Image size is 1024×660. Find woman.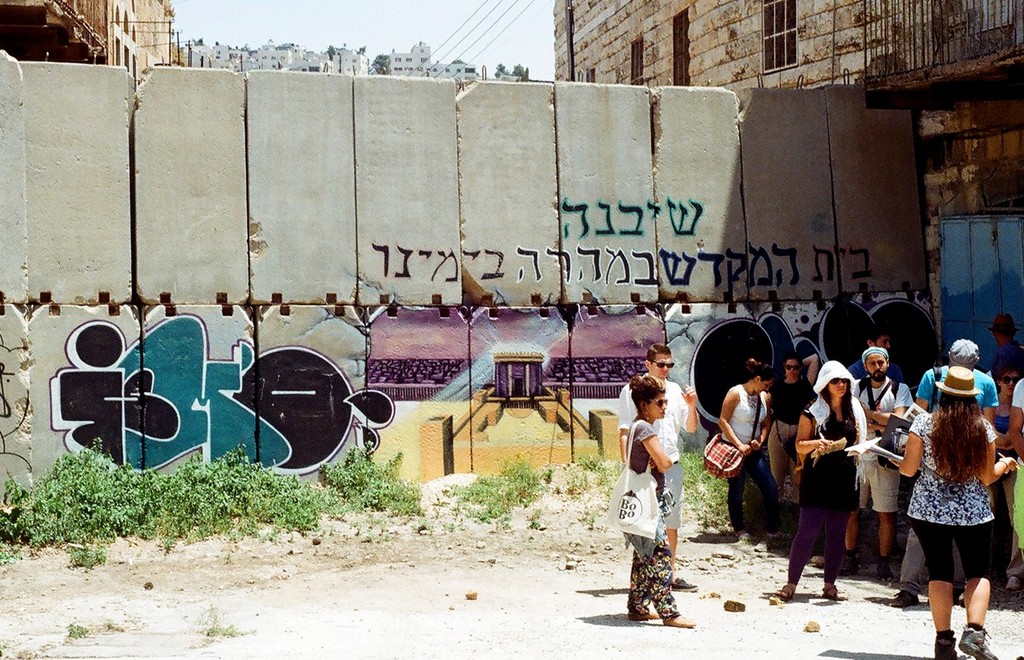
773:360:871:600.
